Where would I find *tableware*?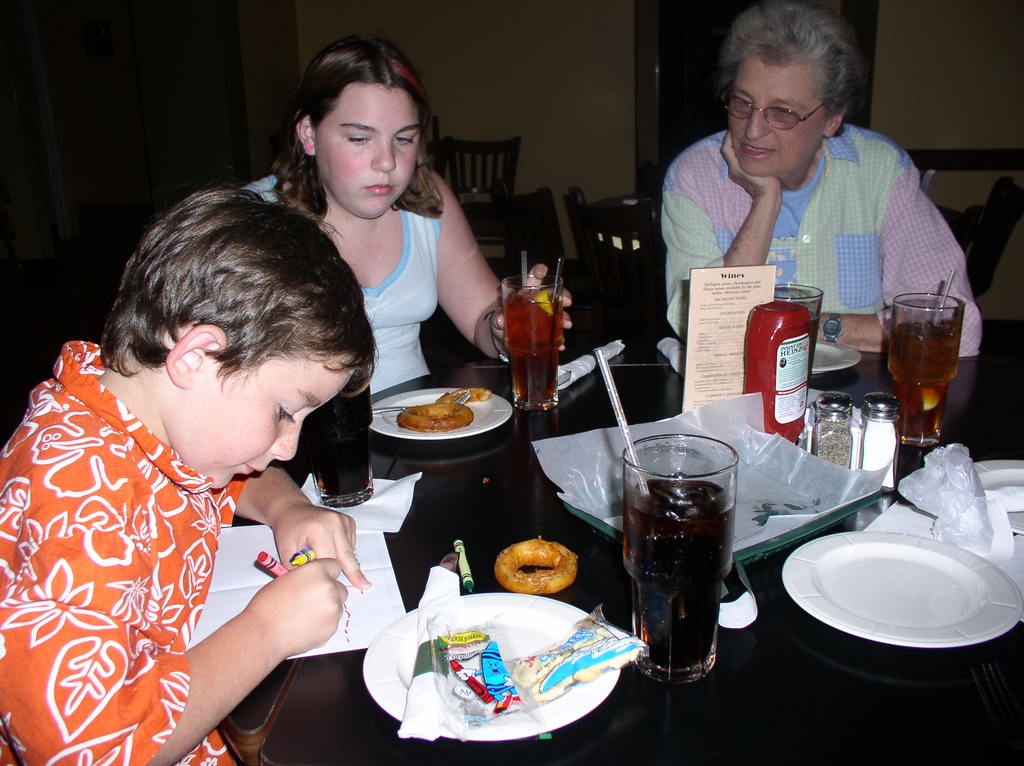
At [x1=501, y1=272, x2=559, y2=408].
